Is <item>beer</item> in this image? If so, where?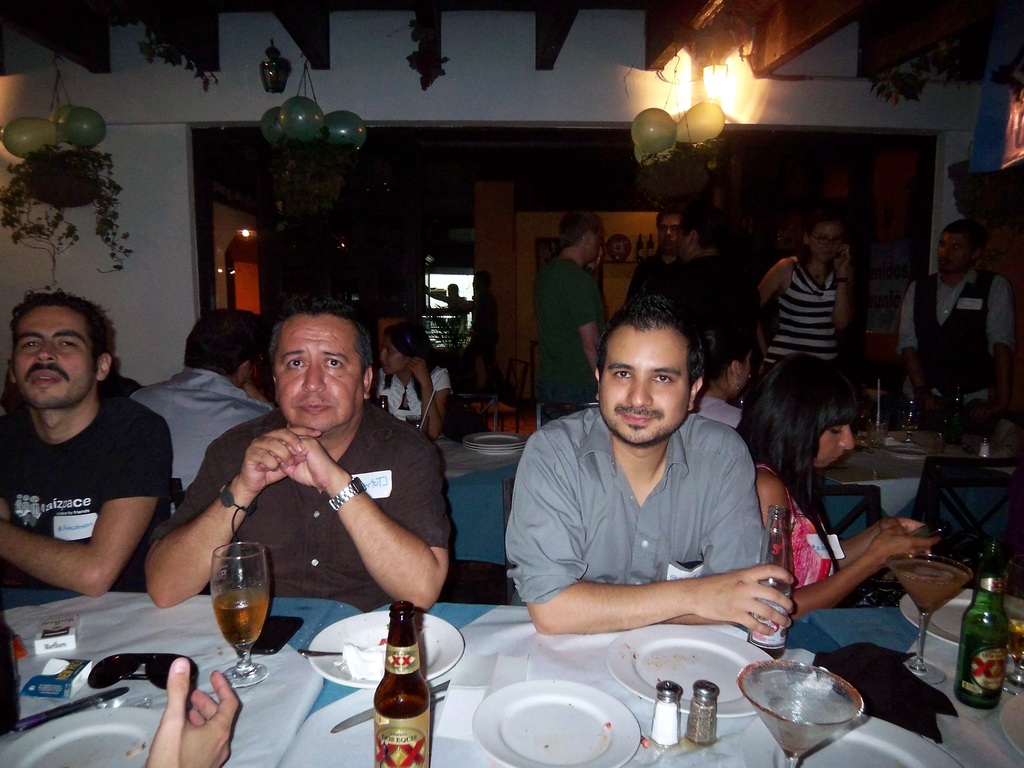
Yes, at rect(218, 588, 268, 653).
